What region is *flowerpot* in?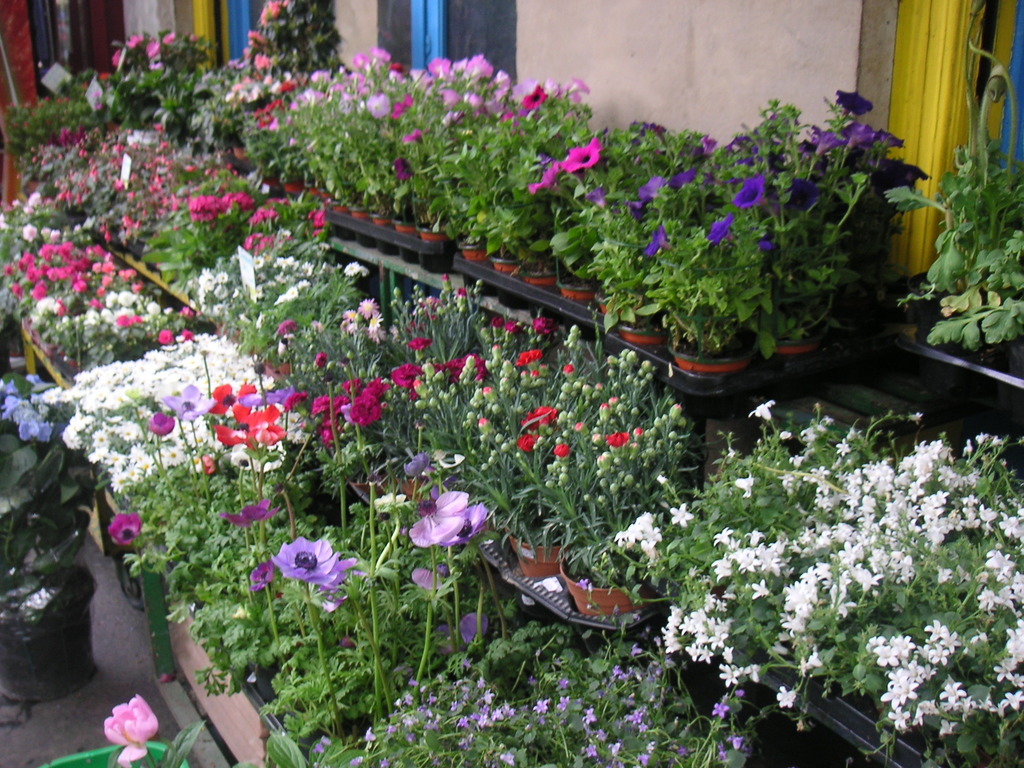
593, 291, 637, 319.
